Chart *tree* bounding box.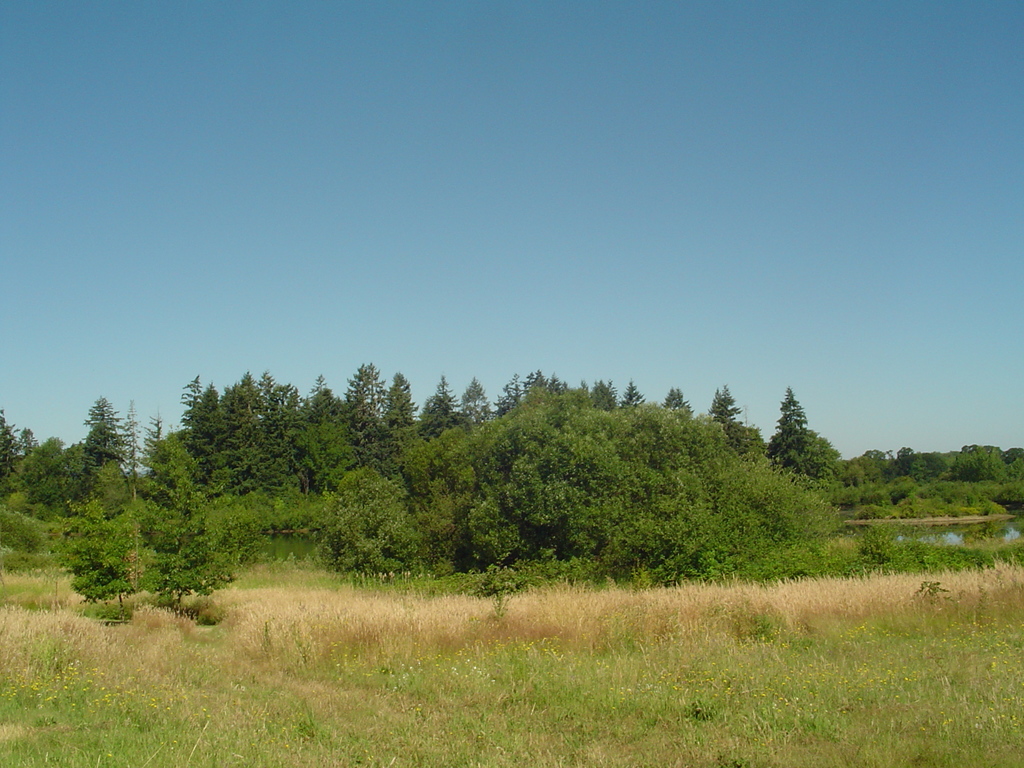
Charted: x1=678, y1=387, x2=692, y2=412.
